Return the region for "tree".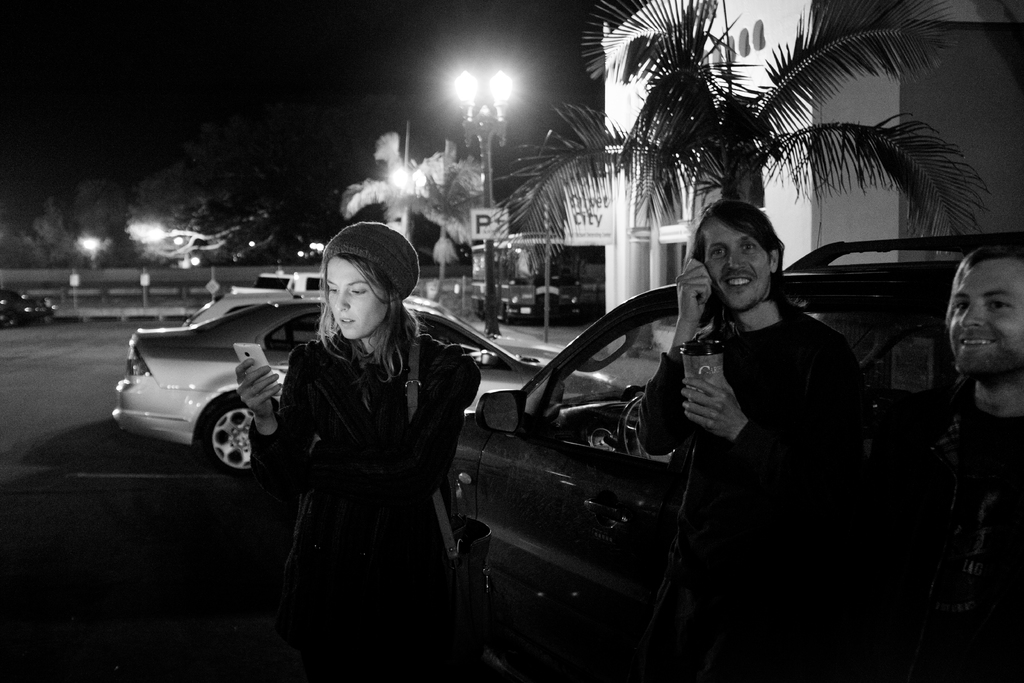
[x1=6, y1=174, x2=138, y2=267].
